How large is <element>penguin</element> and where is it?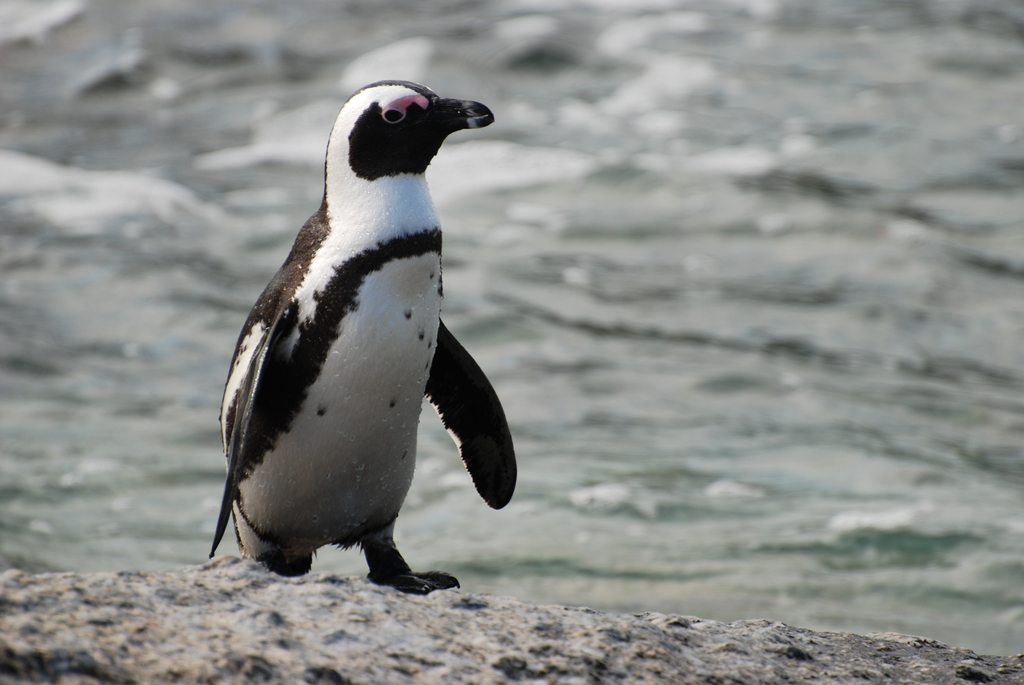
Bounding box: bbox=(200, 74, 522, 593).
